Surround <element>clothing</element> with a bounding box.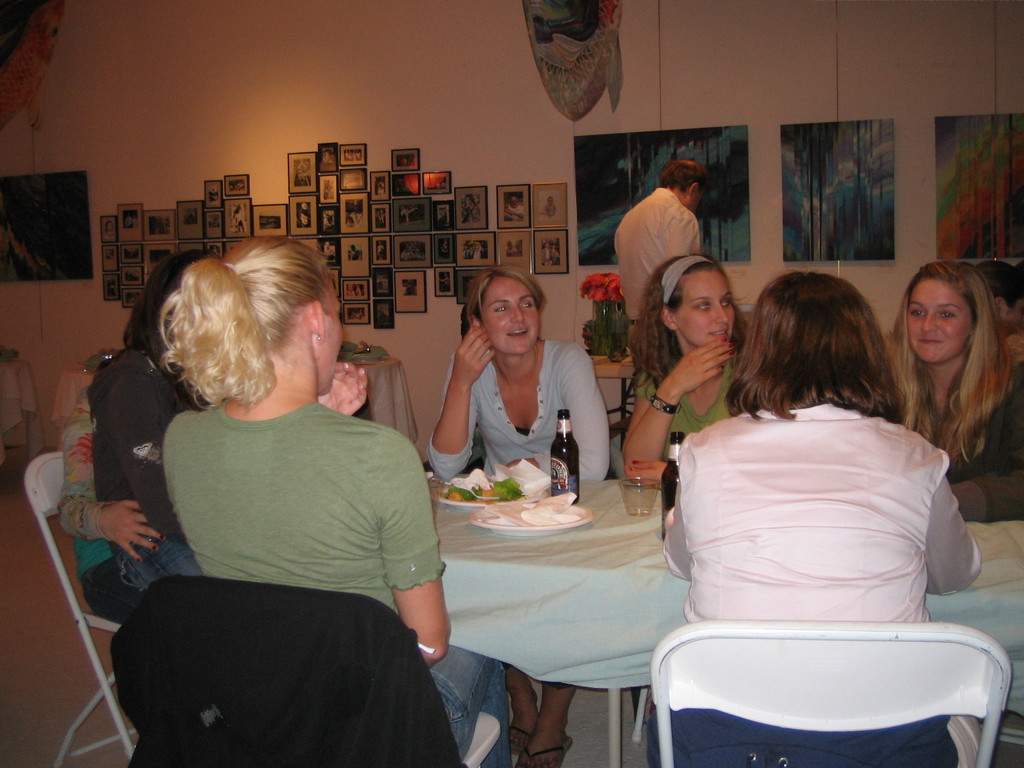
[x1=614, y1=185, x2=700, y2=336].
